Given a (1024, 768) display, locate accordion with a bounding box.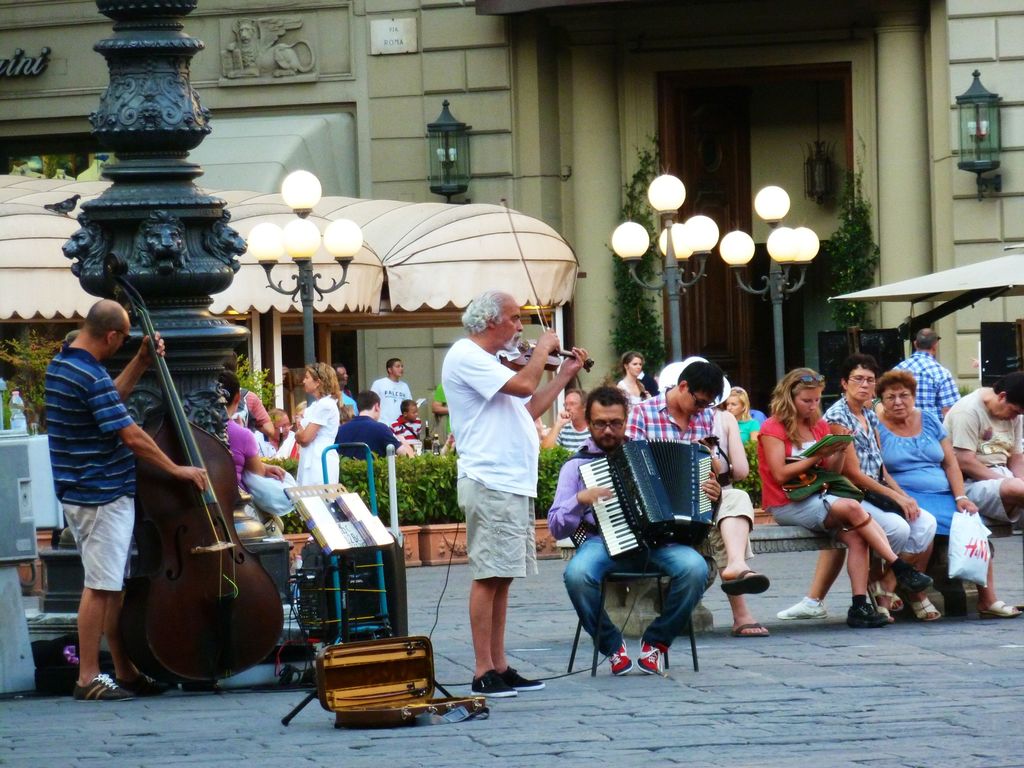
Located: [588, 439, 712, 607].
